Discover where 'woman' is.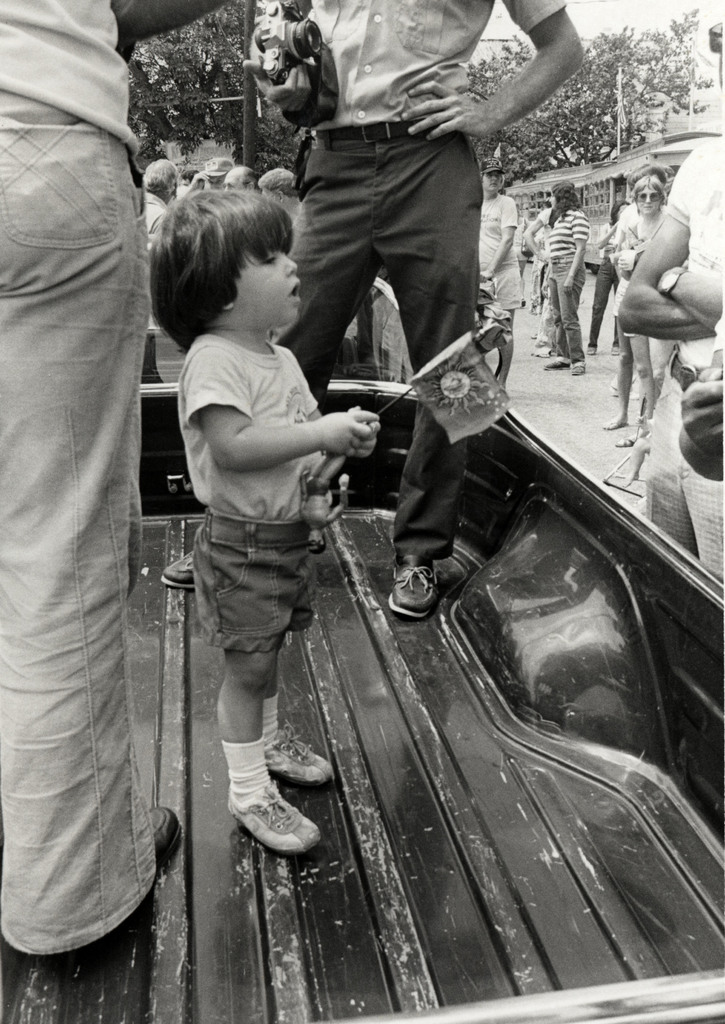
Discovered at [610, 177, 666, 449].
